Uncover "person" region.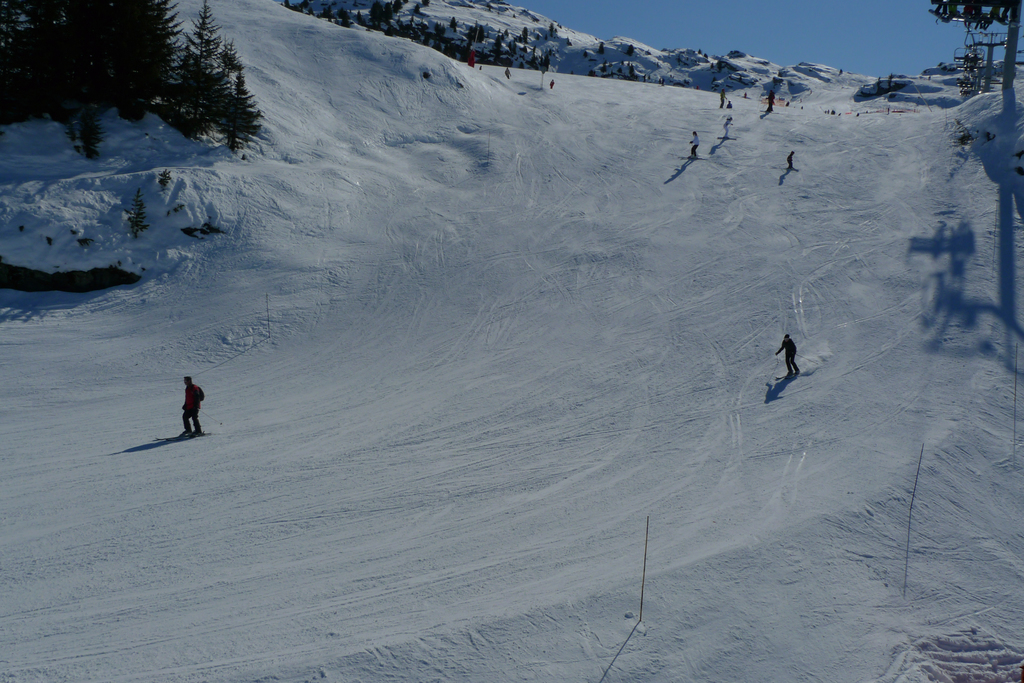
Uncovered: <bbox>771, 333, 803, 373</bbox>.
